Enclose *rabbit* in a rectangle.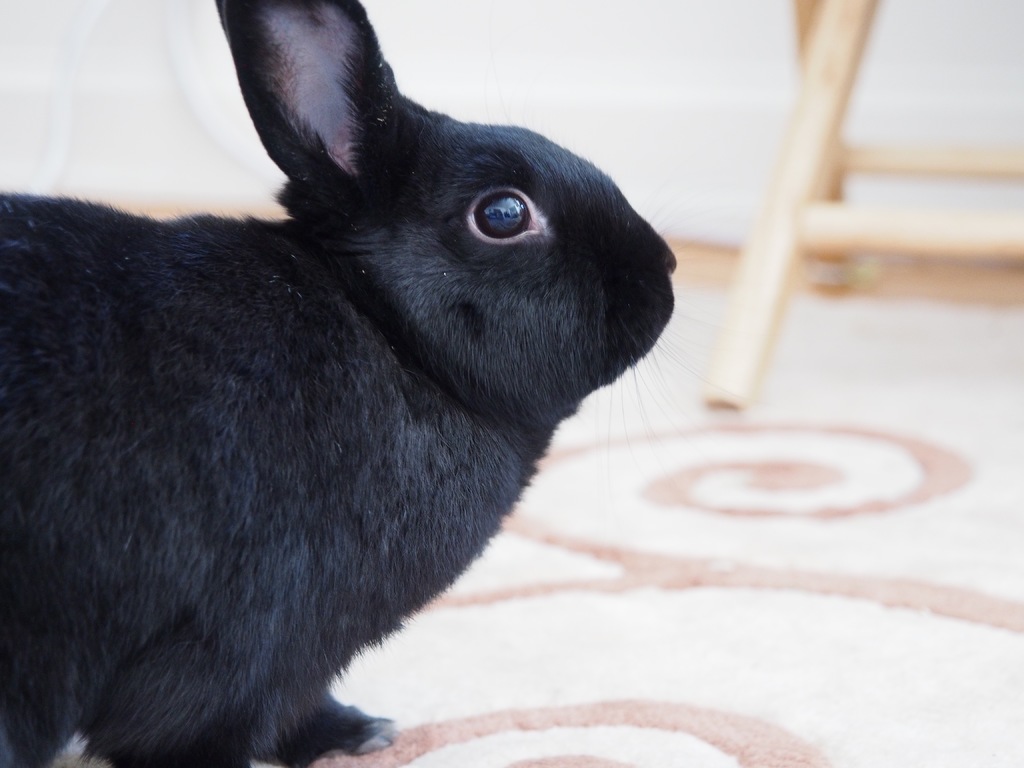
detection(0, 0, 695, 767).
